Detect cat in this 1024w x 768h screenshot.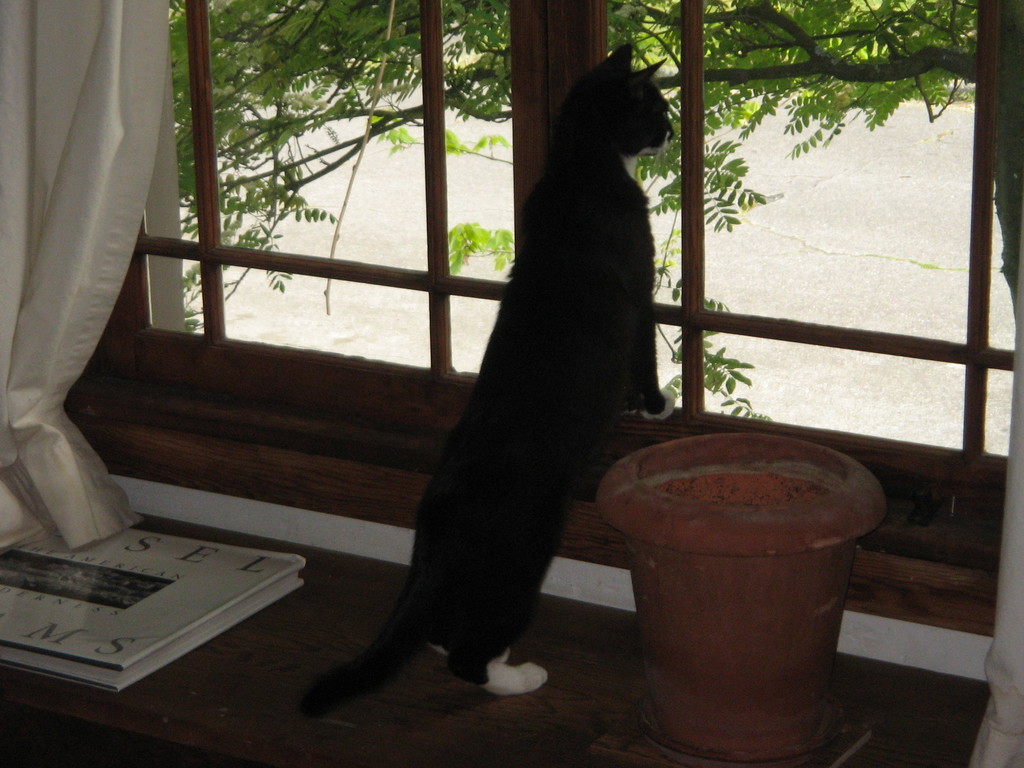
Detection: bbox=[292, 38, 678, 710].
